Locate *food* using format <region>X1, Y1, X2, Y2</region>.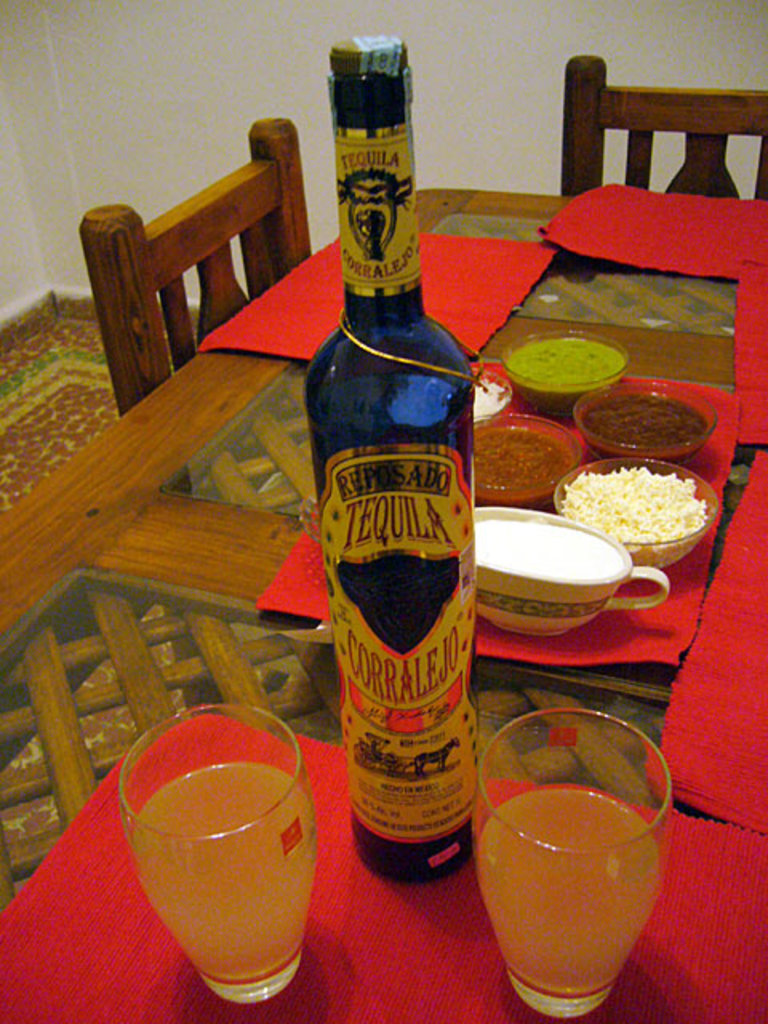
<region>563, 464, 702, 560</region>.
